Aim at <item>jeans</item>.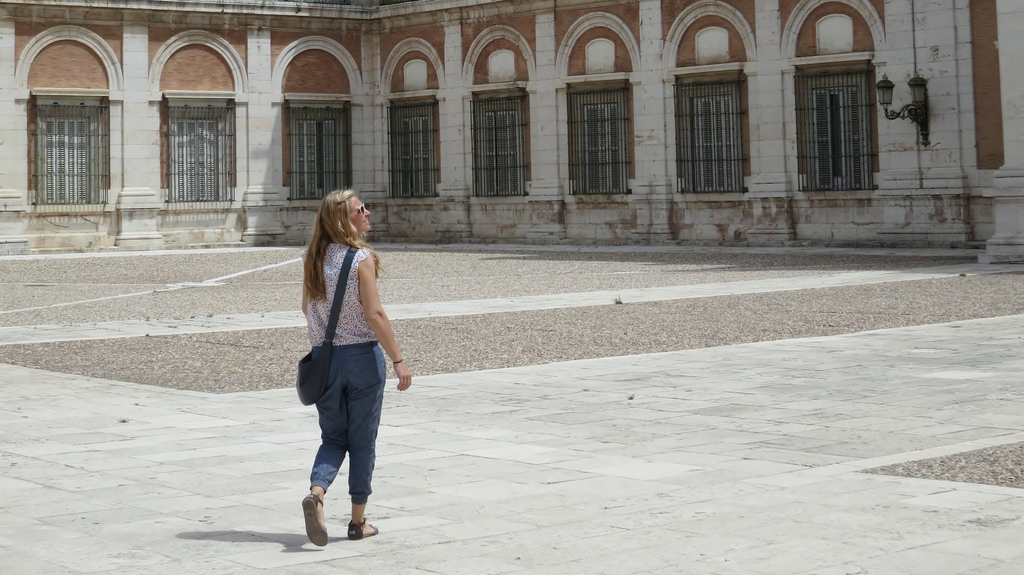
Aimed at (294, 338, 396, 510).
